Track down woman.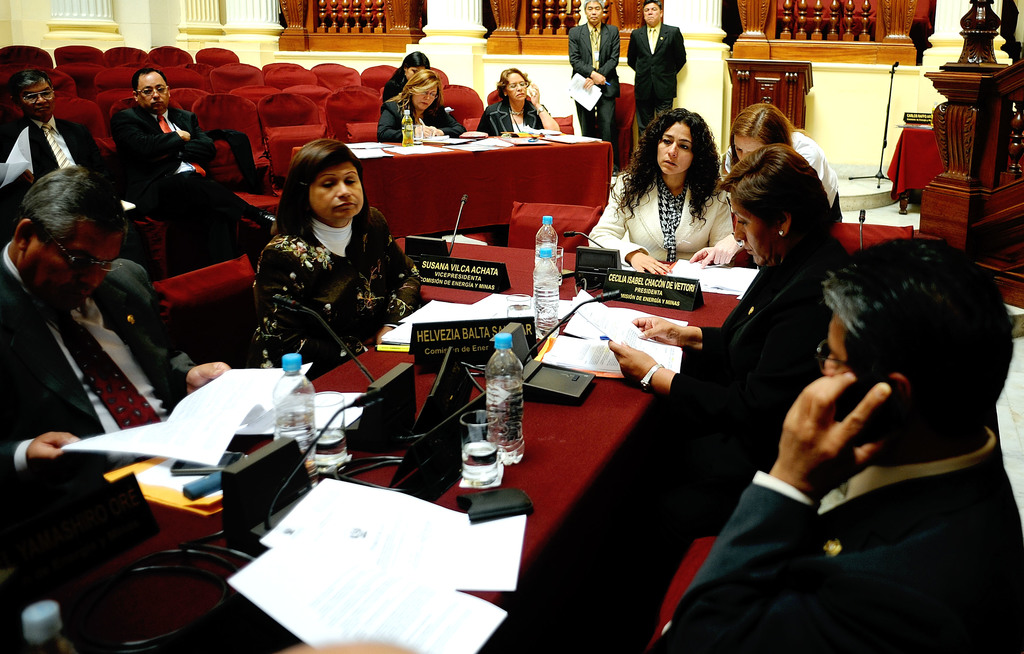
Tracked to x1=378, y1=69, x2=461, y2=150.
